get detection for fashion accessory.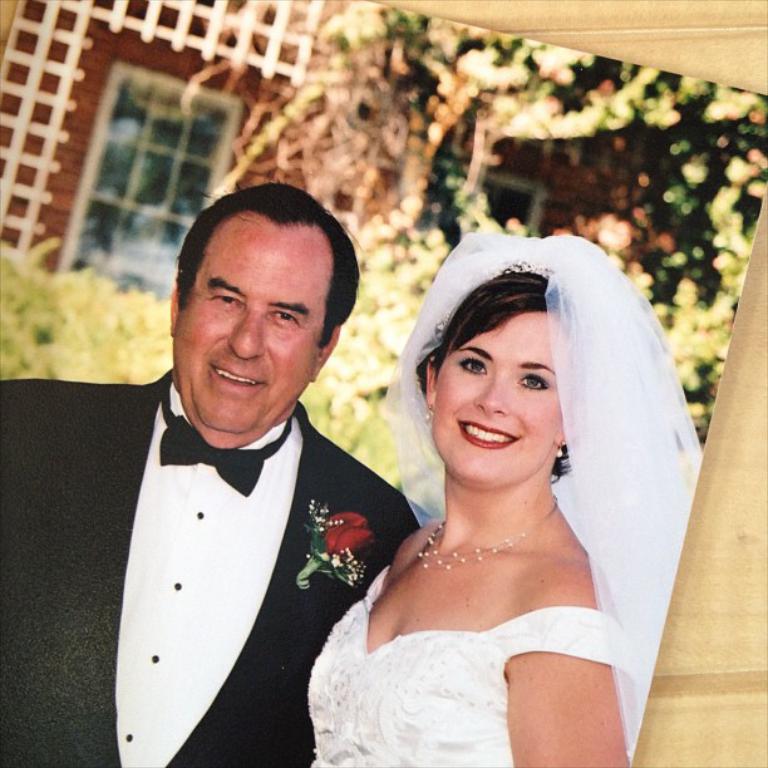
Detection: [295, 499, 380, 590].
